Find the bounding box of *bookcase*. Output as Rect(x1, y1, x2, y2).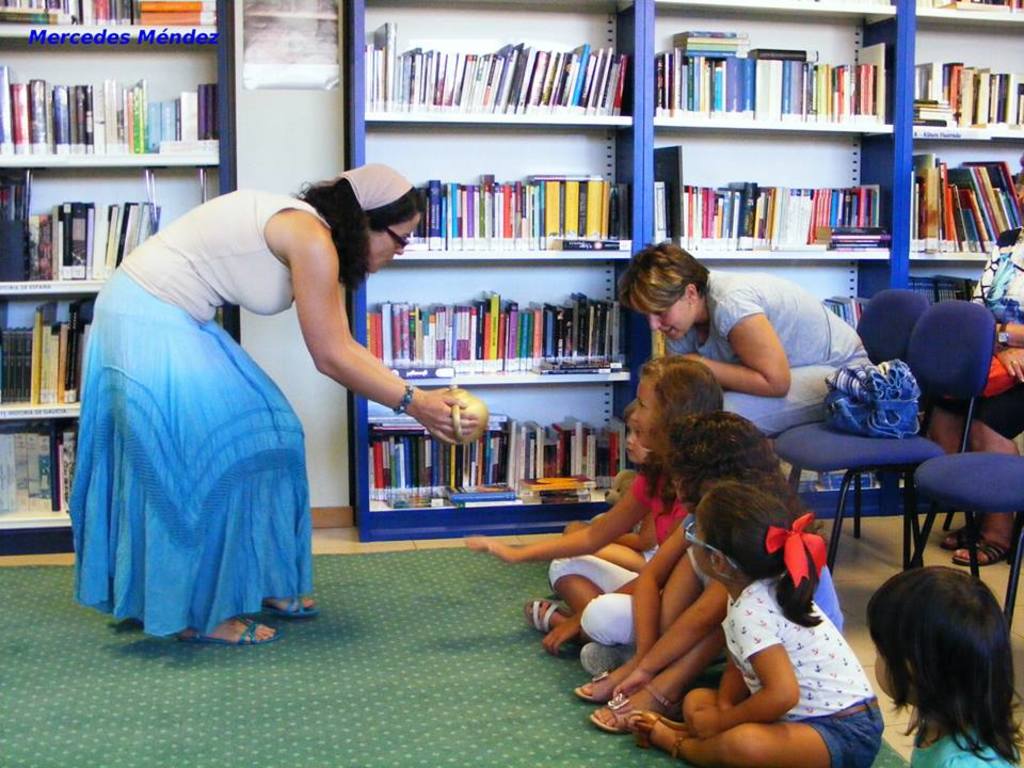
Rect(347, 46, 665, 559).
